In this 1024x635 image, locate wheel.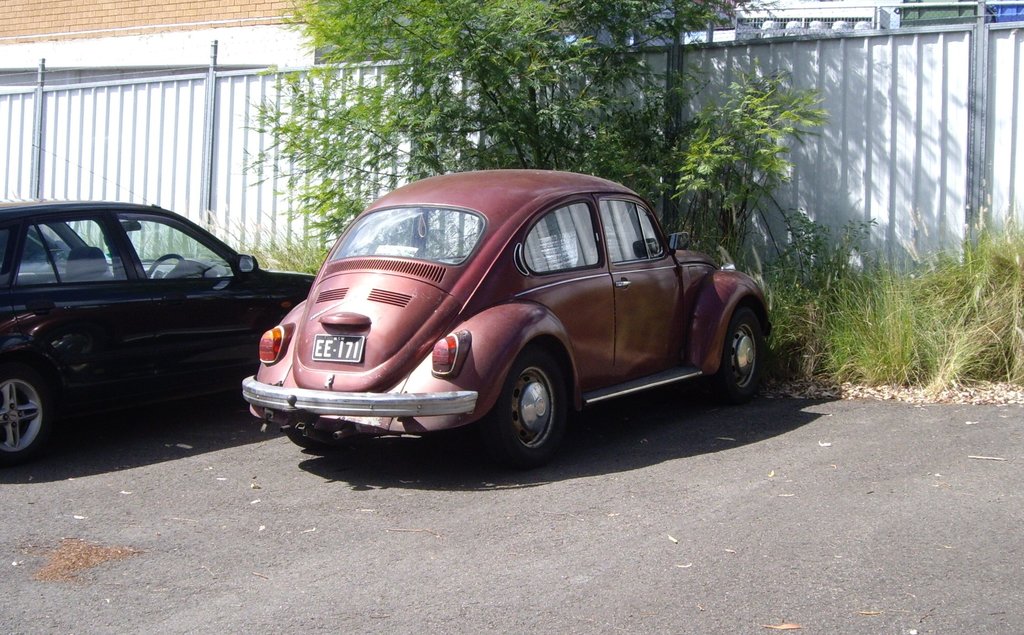
Bounding box: locate(502, 359, 577, 456).
